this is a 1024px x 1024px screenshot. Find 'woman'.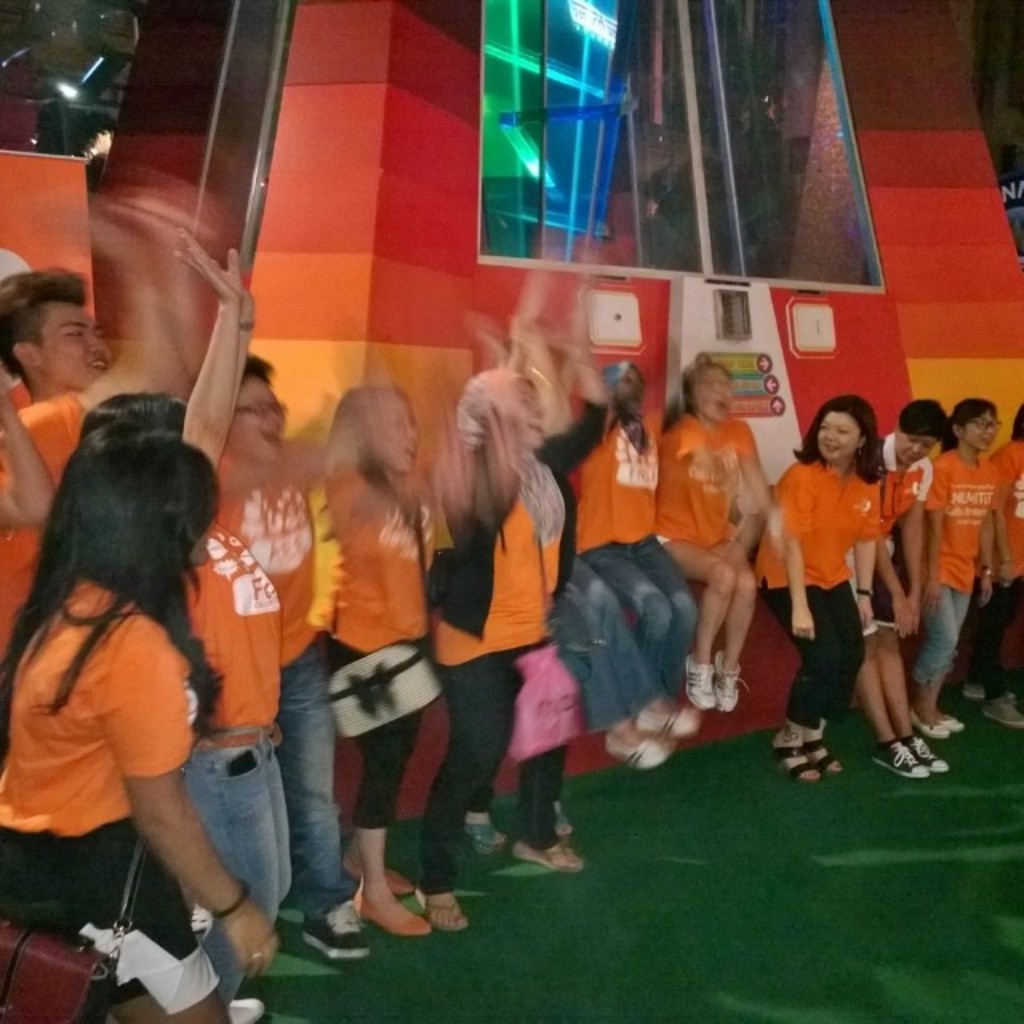
Bounding box: left=437, top=264, right=613, bottom=869.
